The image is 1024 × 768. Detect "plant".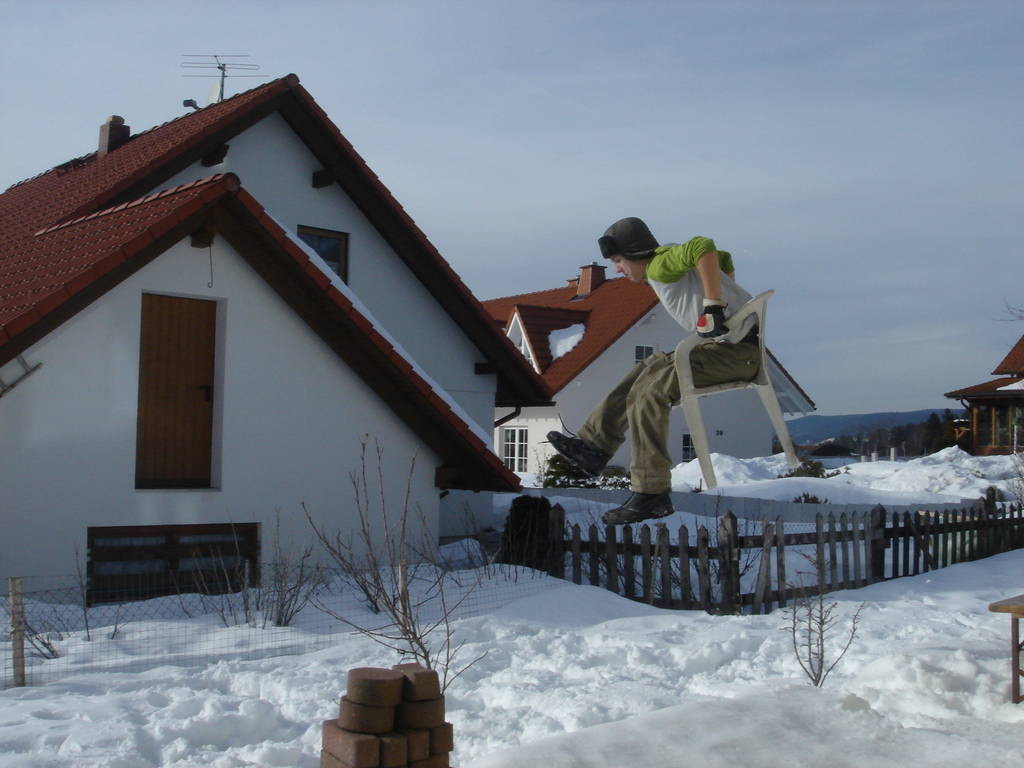
Detection: region(318, 426, 408, 628).
